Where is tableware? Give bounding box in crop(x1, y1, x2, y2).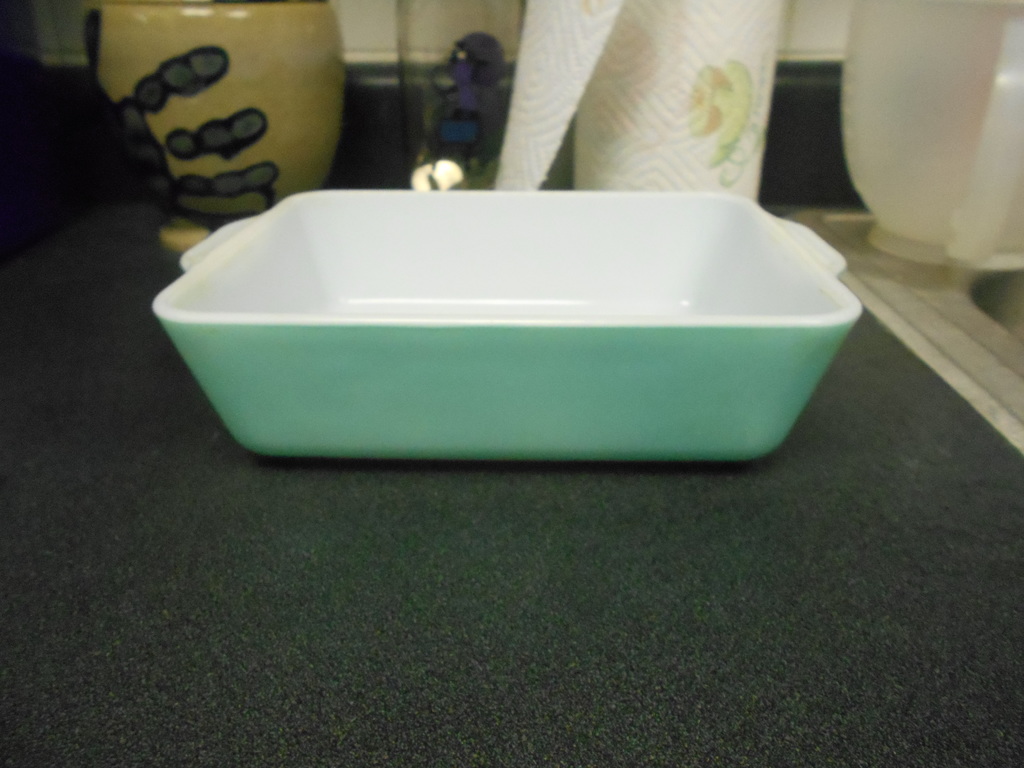
crop(151, 188, 864, 468).
